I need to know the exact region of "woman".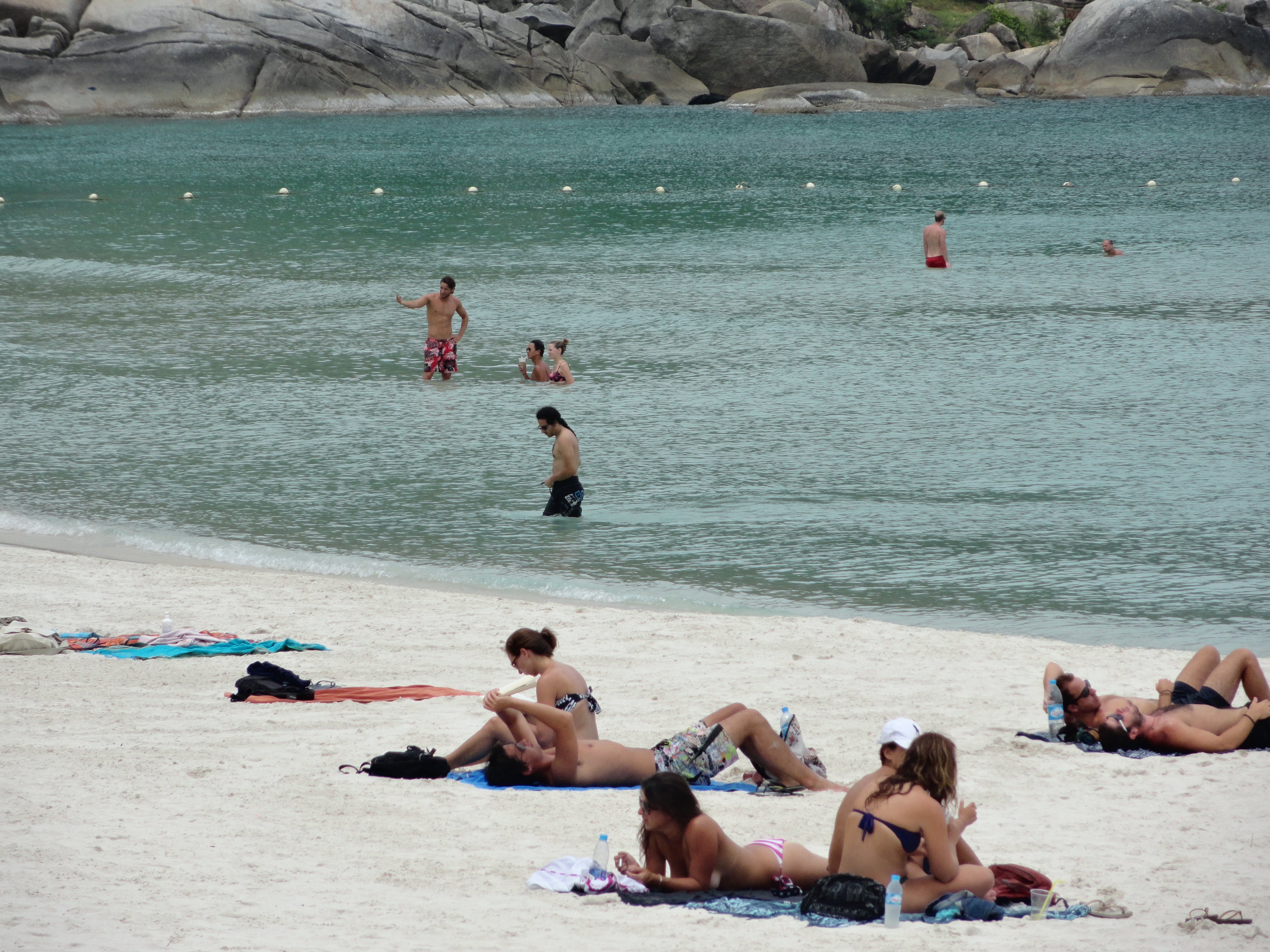
Region: [151, 94, 160, 107].
